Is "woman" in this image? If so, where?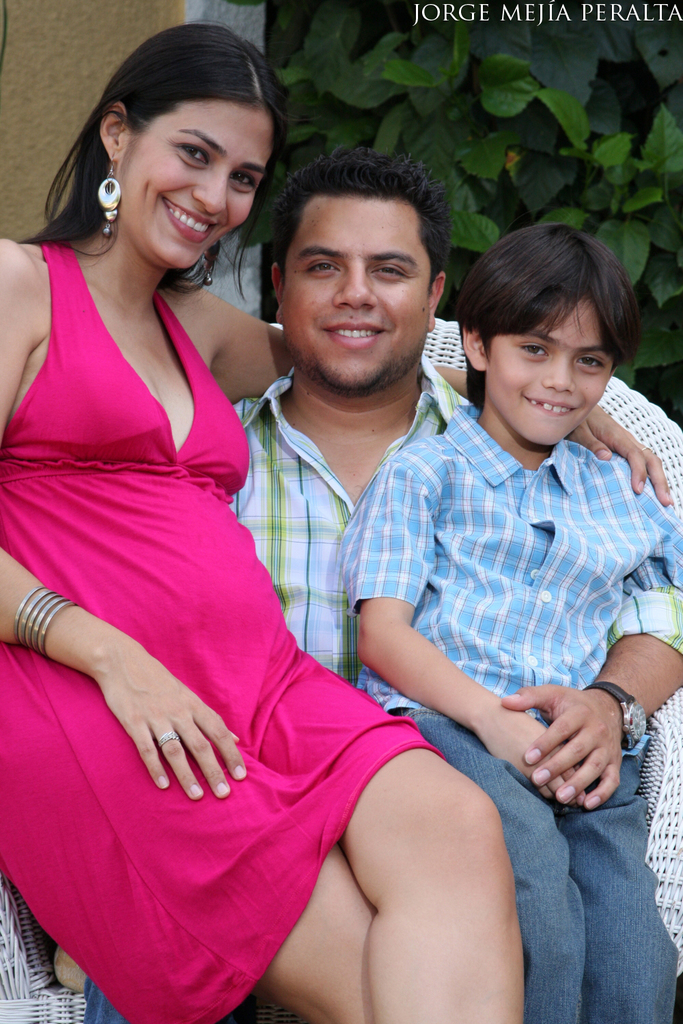
Yes, at pyautogui.locateOnScreen(82, 114, 520, 1022).
